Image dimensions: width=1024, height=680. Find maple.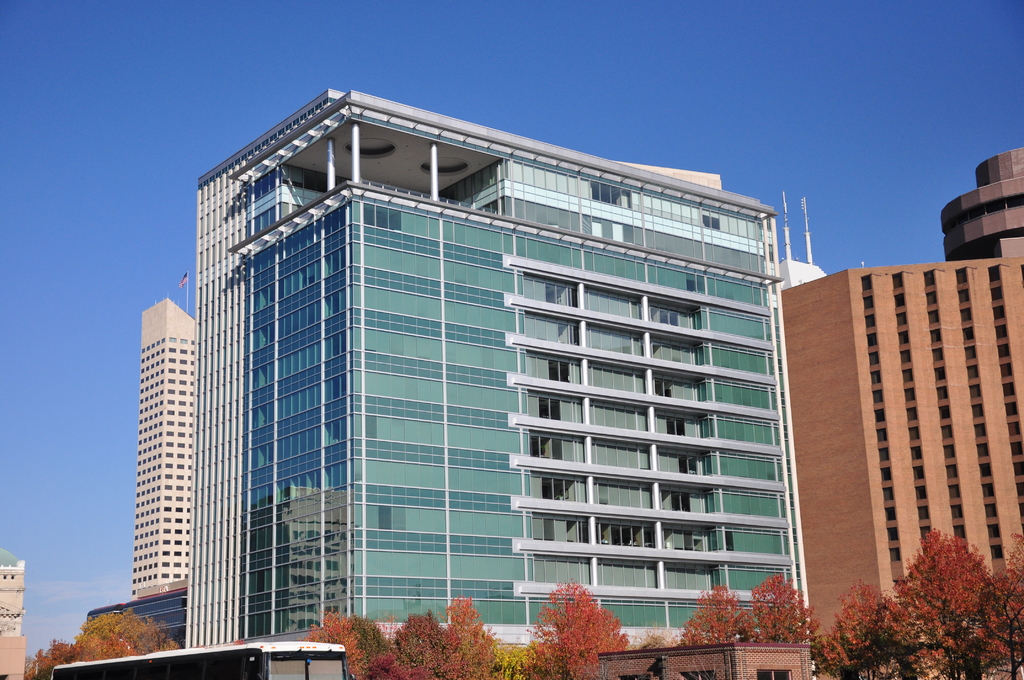
crop(492, 640, 530, 679).
